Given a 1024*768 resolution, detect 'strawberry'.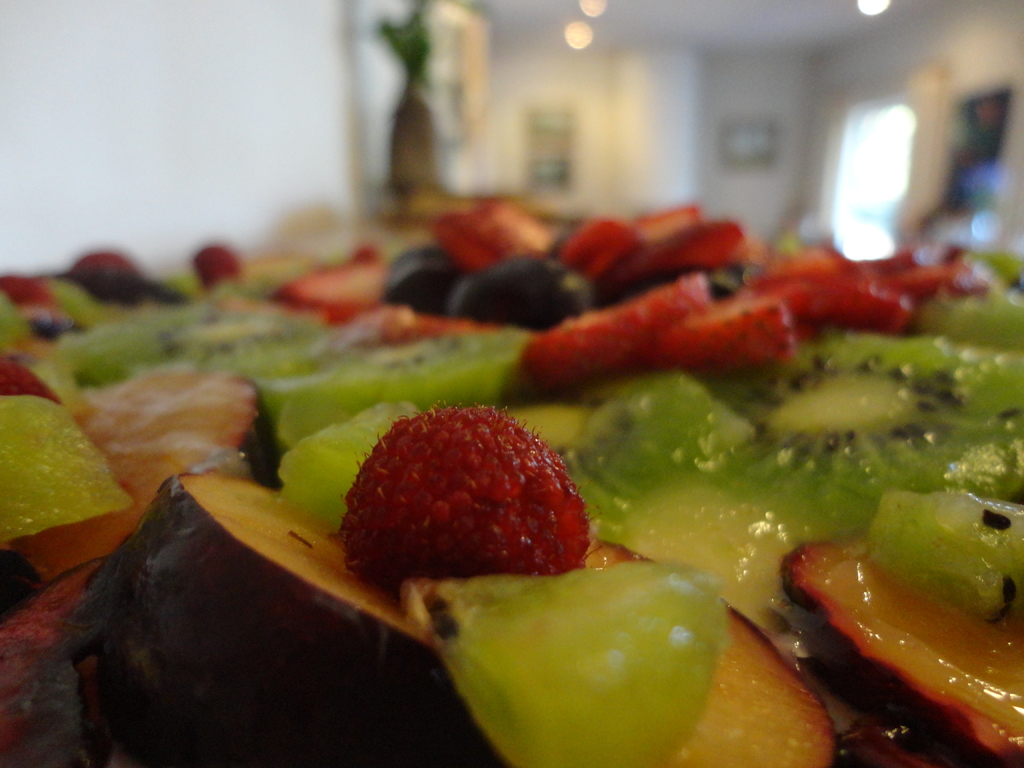
<bbox>736, 245, 970, 327</bbox>.
